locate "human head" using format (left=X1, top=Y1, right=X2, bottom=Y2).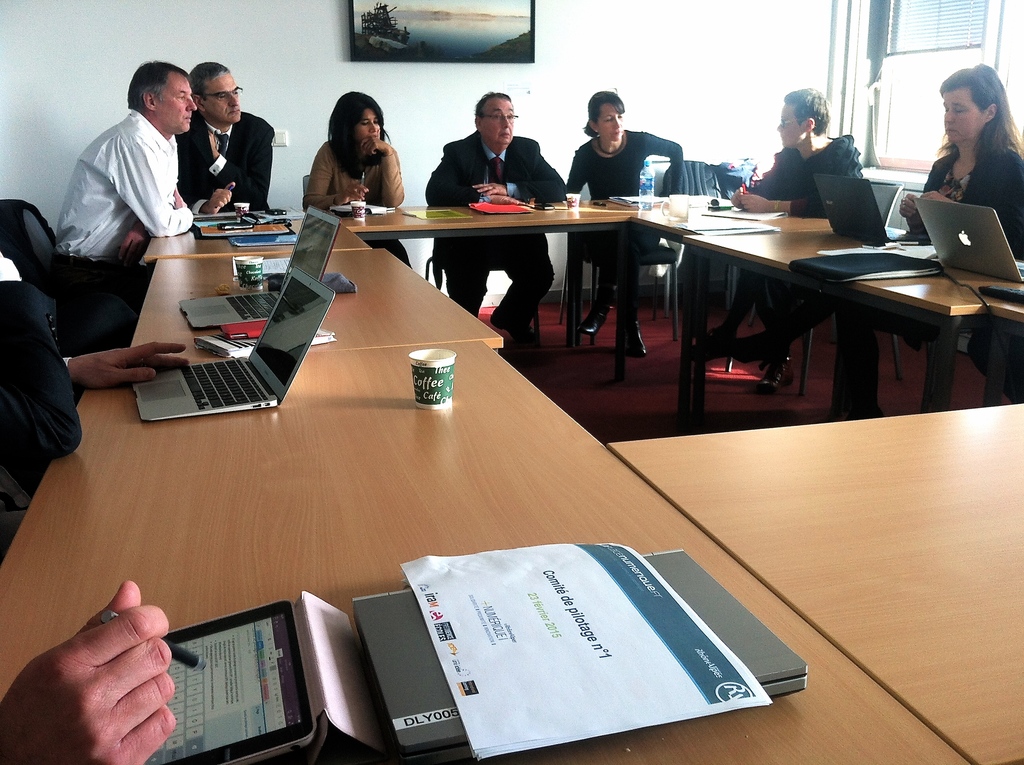
(left=191, top=59, right=242, bottom=126).
